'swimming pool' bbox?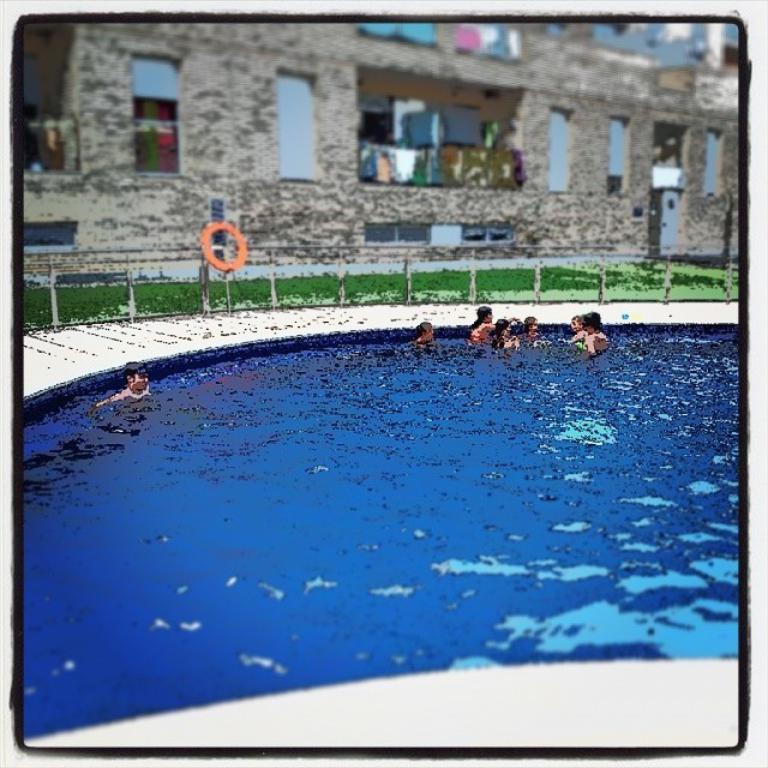
locate(17, 320, 743, 755)
